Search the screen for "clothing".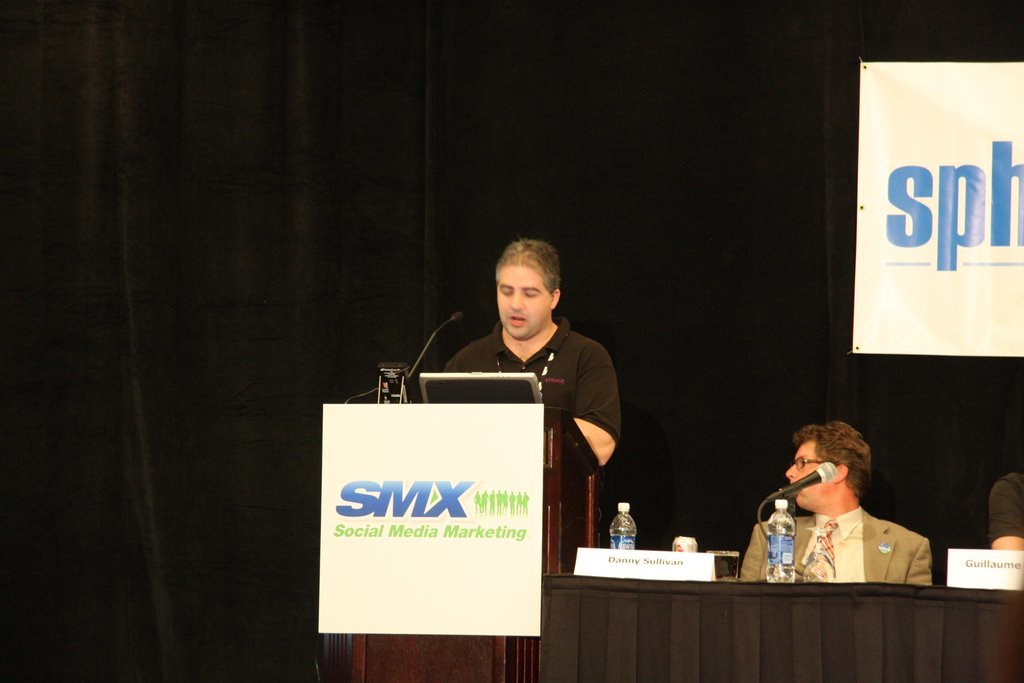
Found at region(738, 496, 933, 584).
